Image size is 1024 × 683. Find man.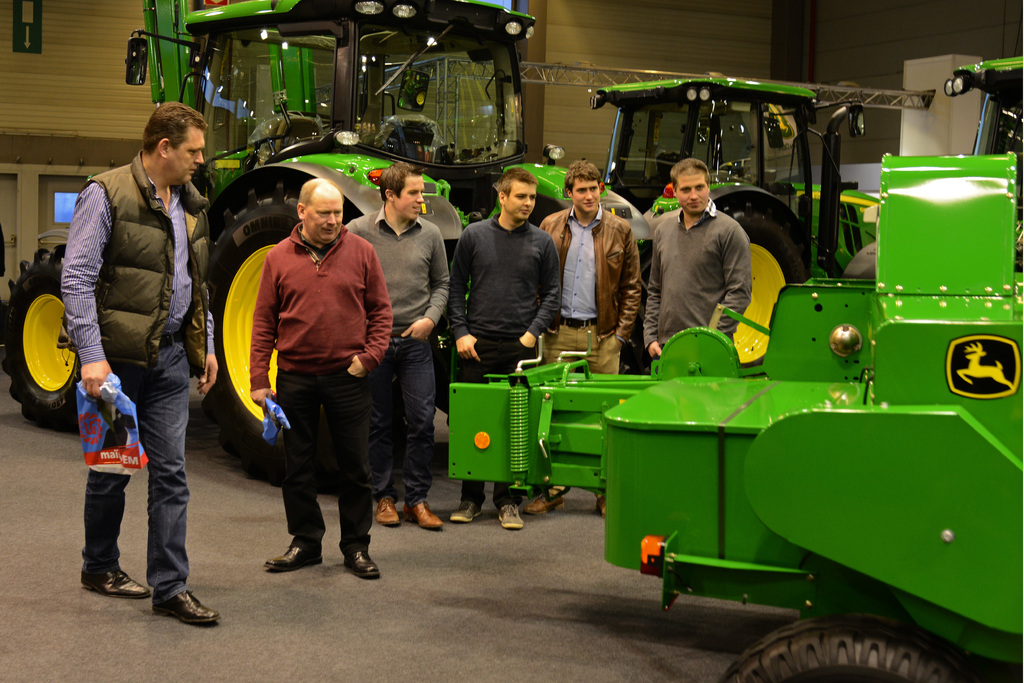
l=61, t=99, r=218, b=625.
